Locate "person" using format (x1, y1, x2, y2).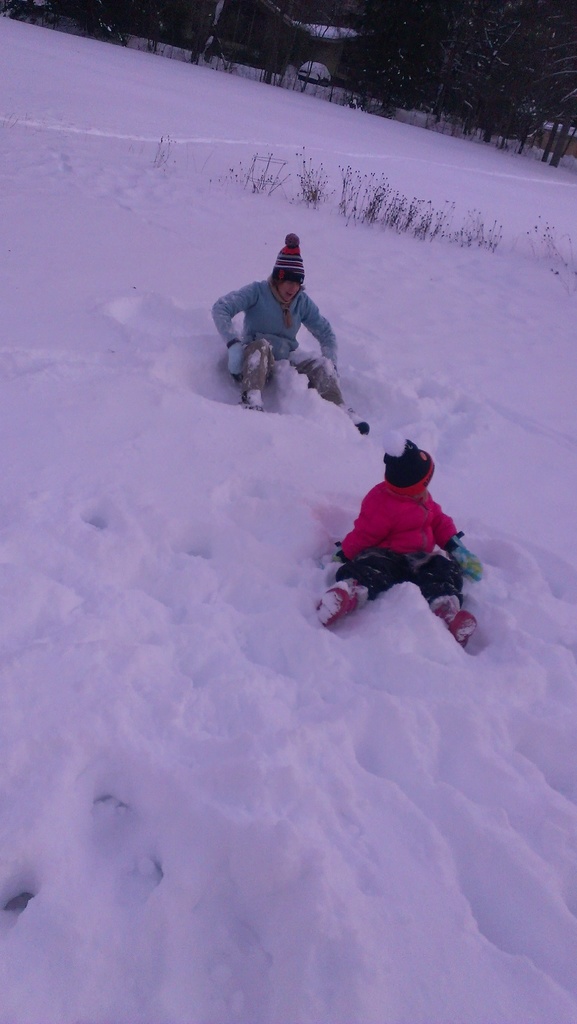
(211, 227, 377, 431).
